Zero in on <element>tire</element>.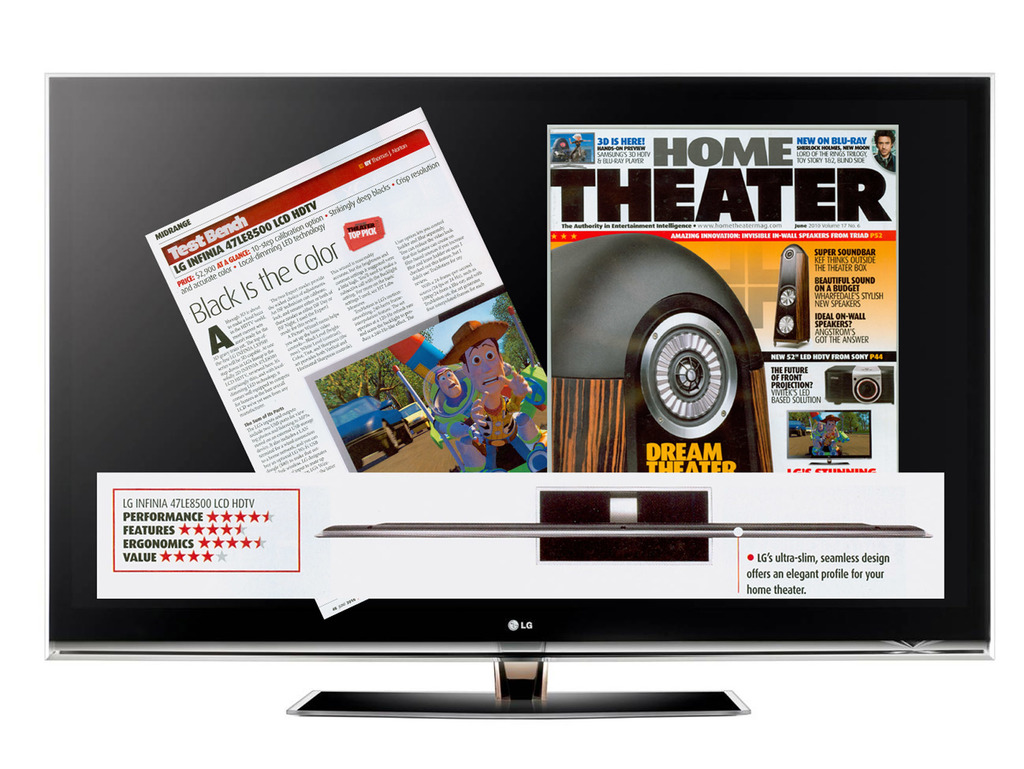
Zeroed in: box(632, 306, 743, 435).
